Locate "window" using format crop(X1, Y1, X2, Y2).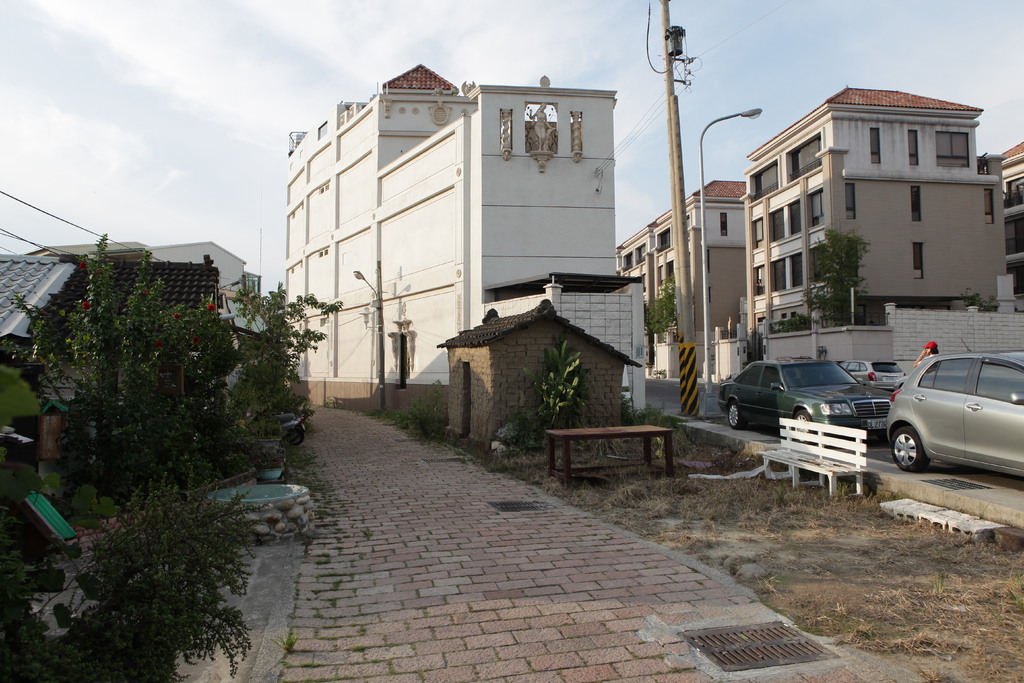
crop(751, 216, 764, 251).
